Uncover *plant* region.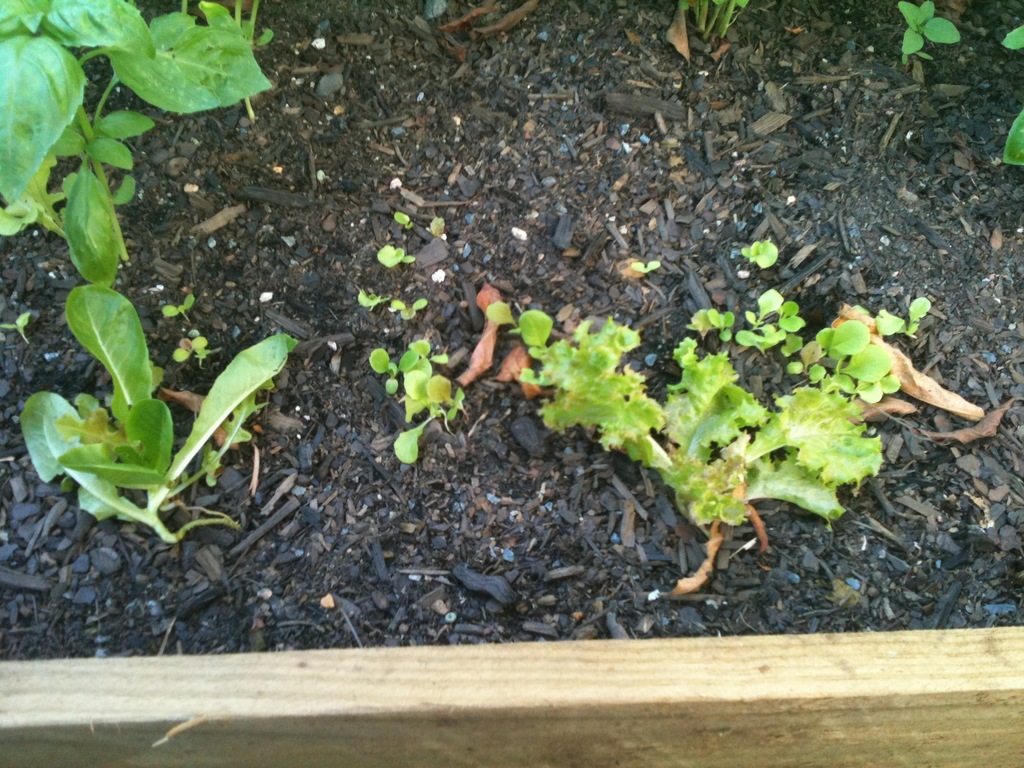
Uncovered: <box>392,415,440,468</box>.
